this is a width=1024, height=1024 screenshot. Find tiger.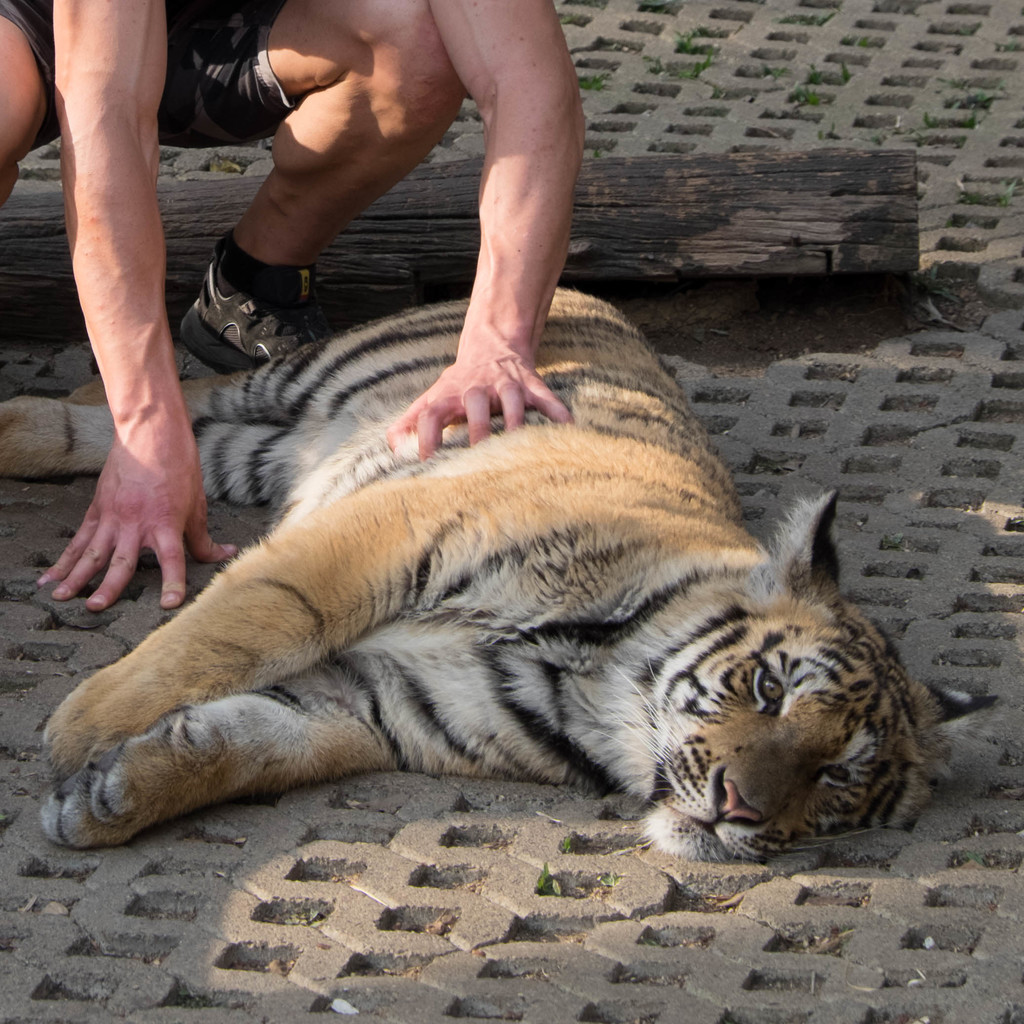
Bounding box: {"x1": 0, "y1": 280, "x2": 1000, "y2": 865}.
